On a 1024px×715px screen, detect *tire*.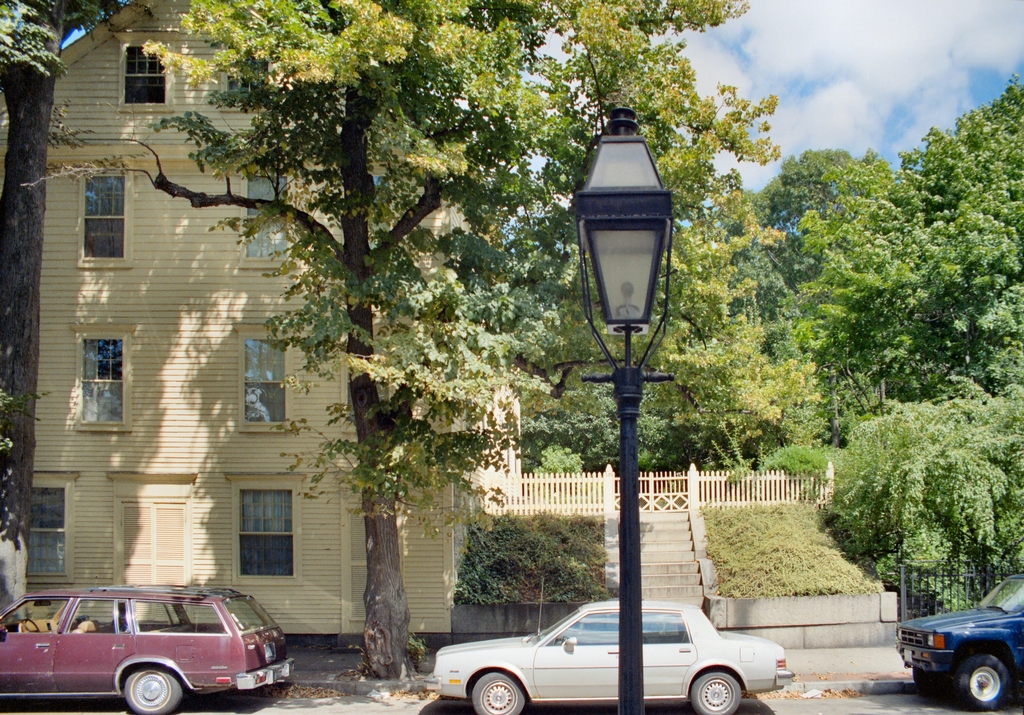
box(909, 667, 936, 707).
